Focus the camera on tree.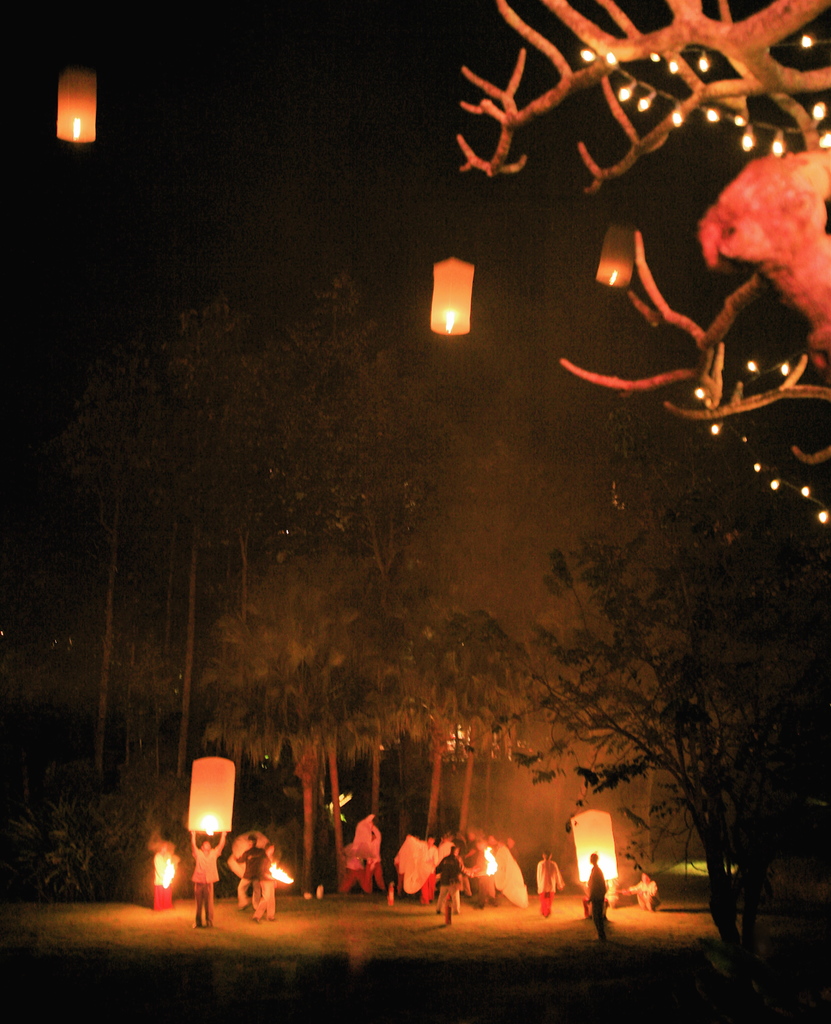
Focus region: <region>103, 252, 581, 926</region>.
